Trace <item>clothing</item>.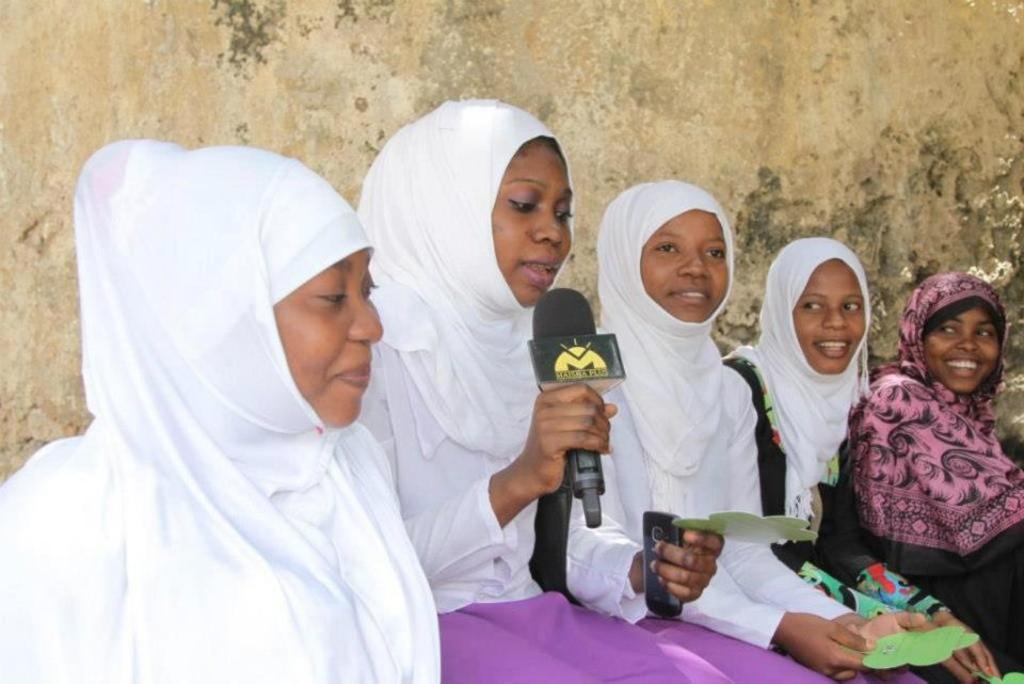
Traced to rect(853, 271, 1022, 683).
